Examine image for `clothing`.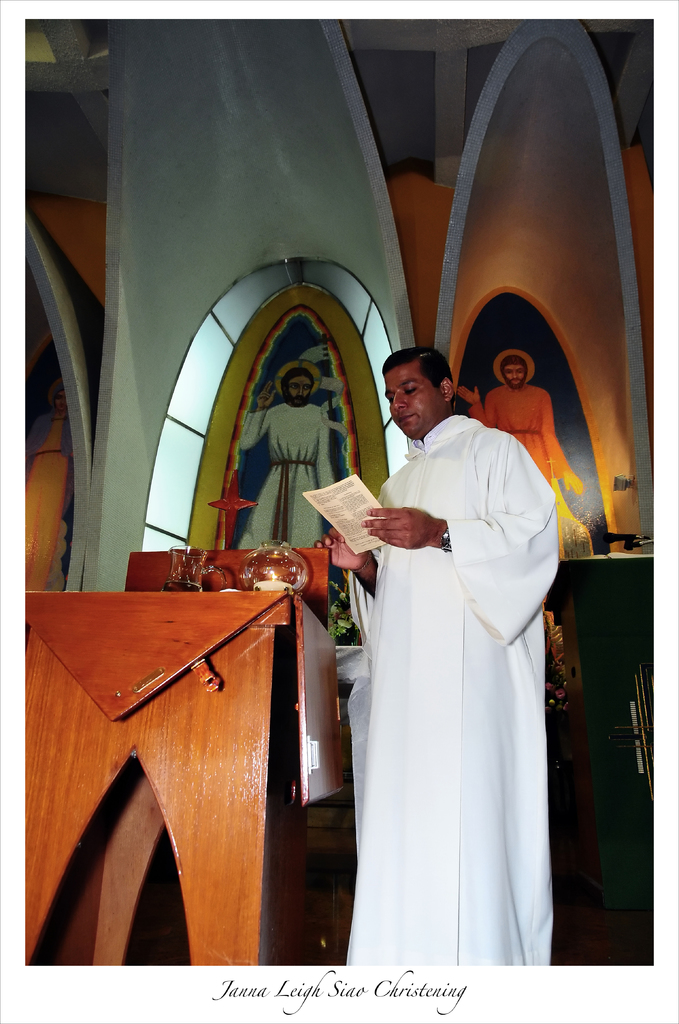
Examination result: 237,398,326,564.
